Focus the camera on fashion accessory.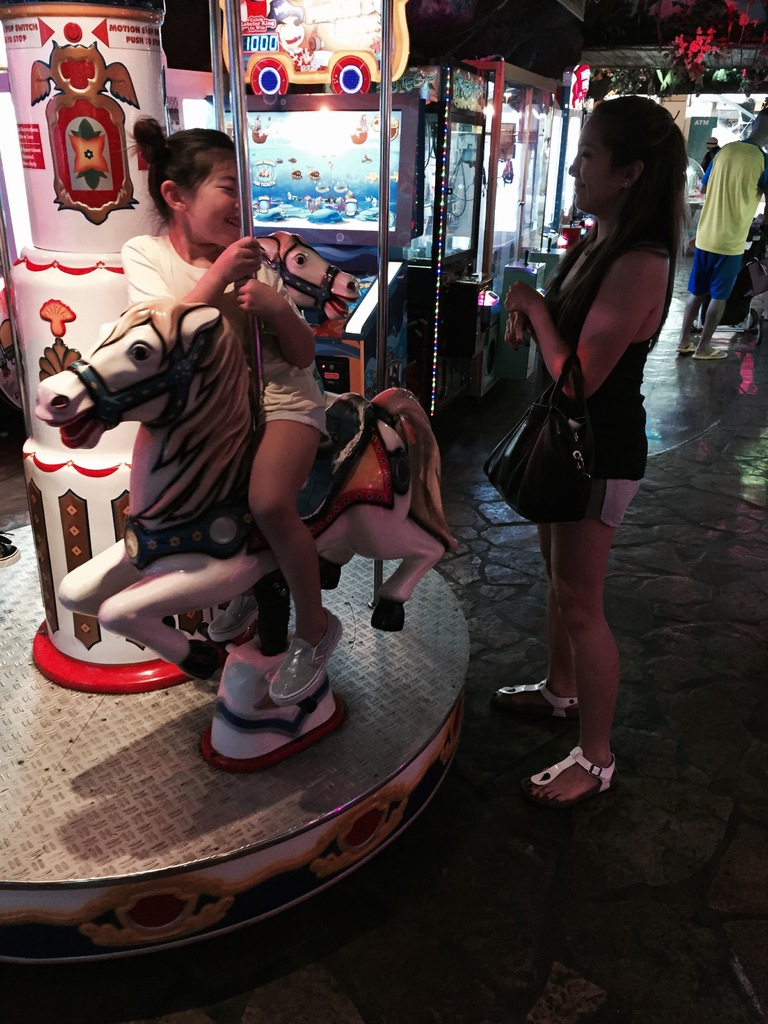
Focus region: [x1=268, y1=604, x2=343, y2=707].
